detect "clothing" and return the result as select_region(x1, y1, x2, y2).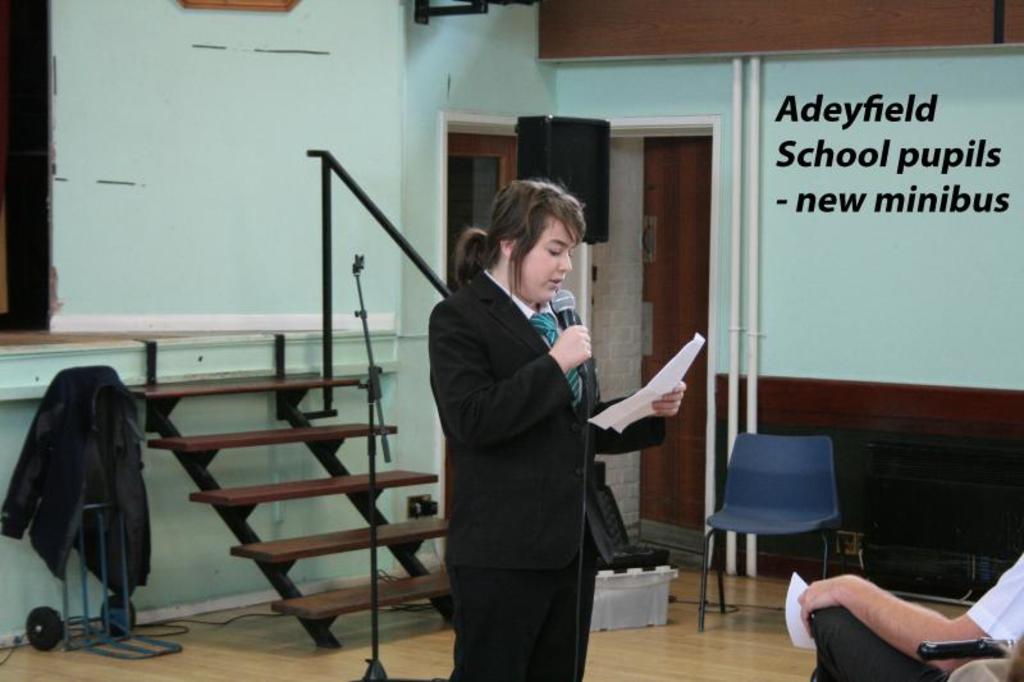
select_region(808, 545, 1023, 681).
